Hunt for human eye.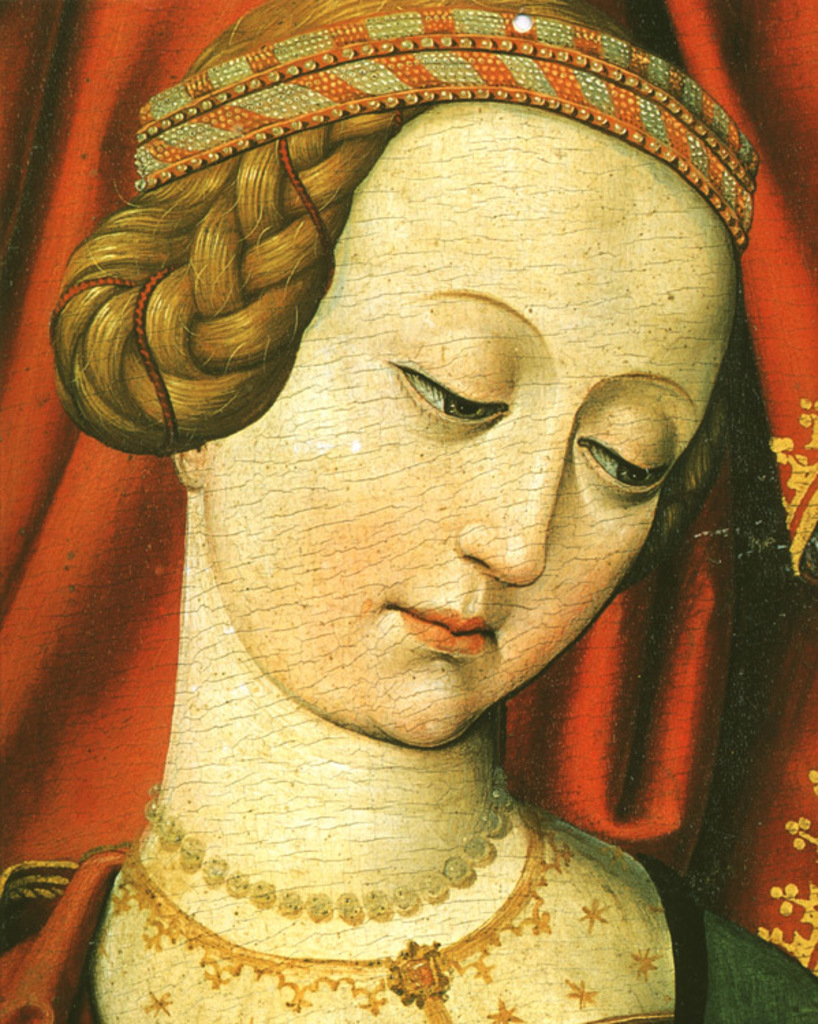
Hunted down at box(569, 403, 680, 513).
